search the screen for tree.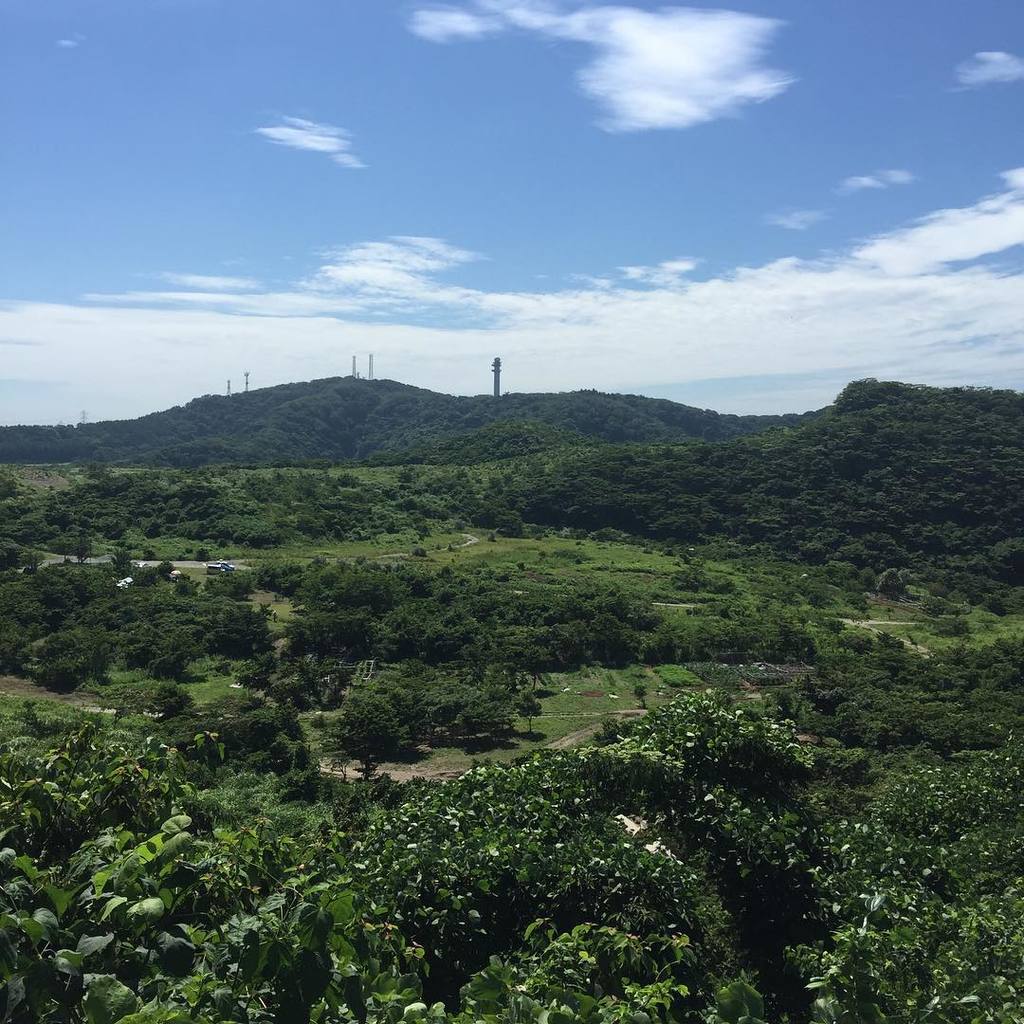
Found at [479, 627, 548, 676].
